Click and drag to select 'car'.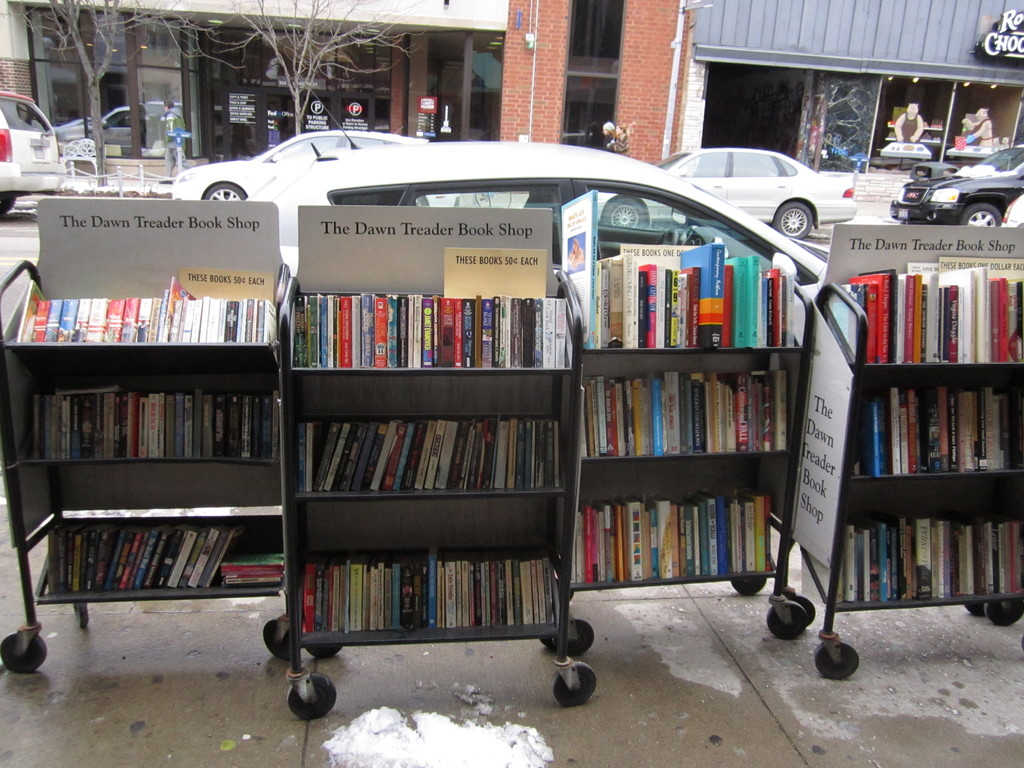
Selection: 251 143 821 297.
